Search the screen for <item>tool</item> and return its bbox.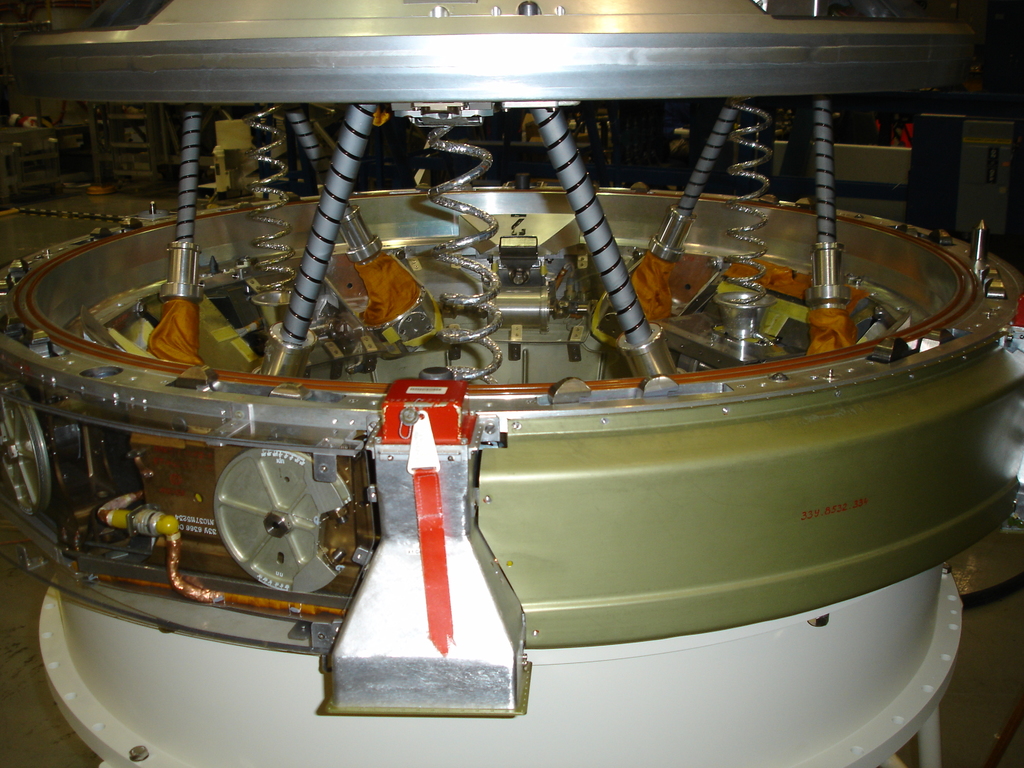
Found: {"left": 522, "top": 95, "right": 700, "bottom": 387}.
